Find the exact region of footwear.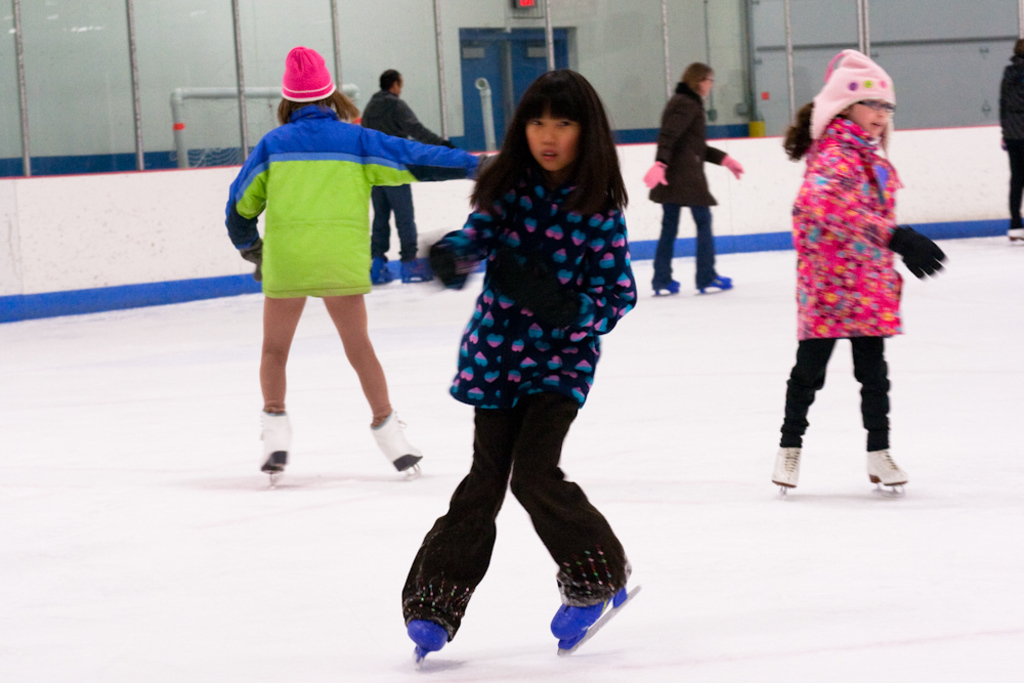
Exact region: 401 258 430 279.
